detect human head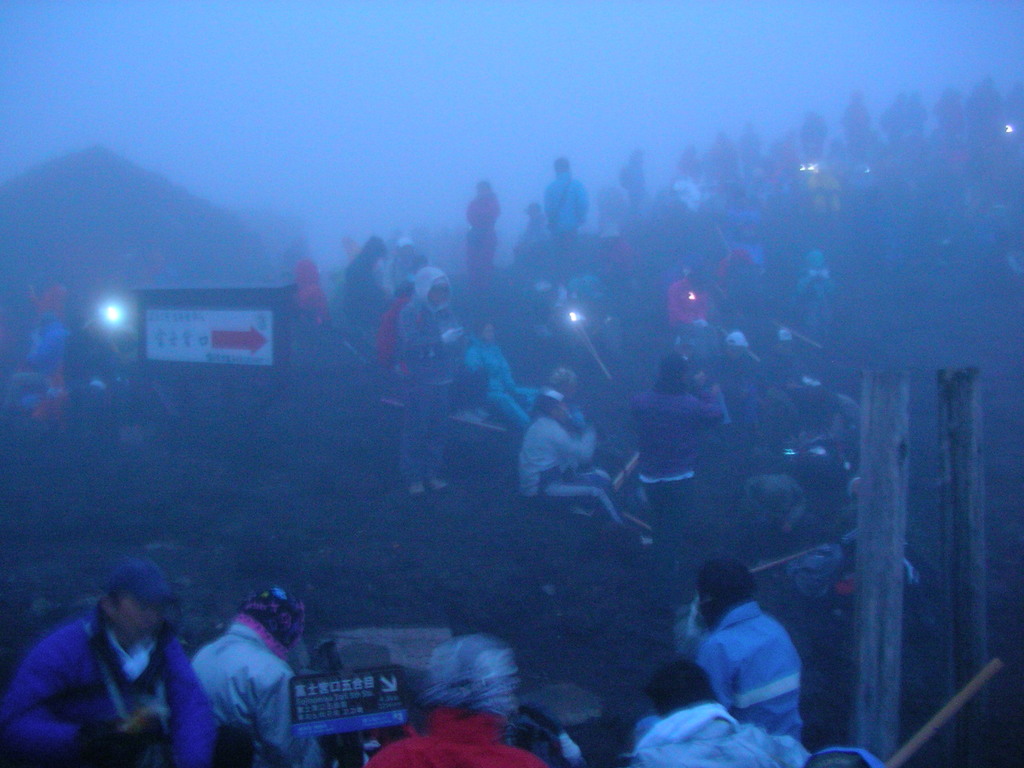
723, 332, 746, 364
